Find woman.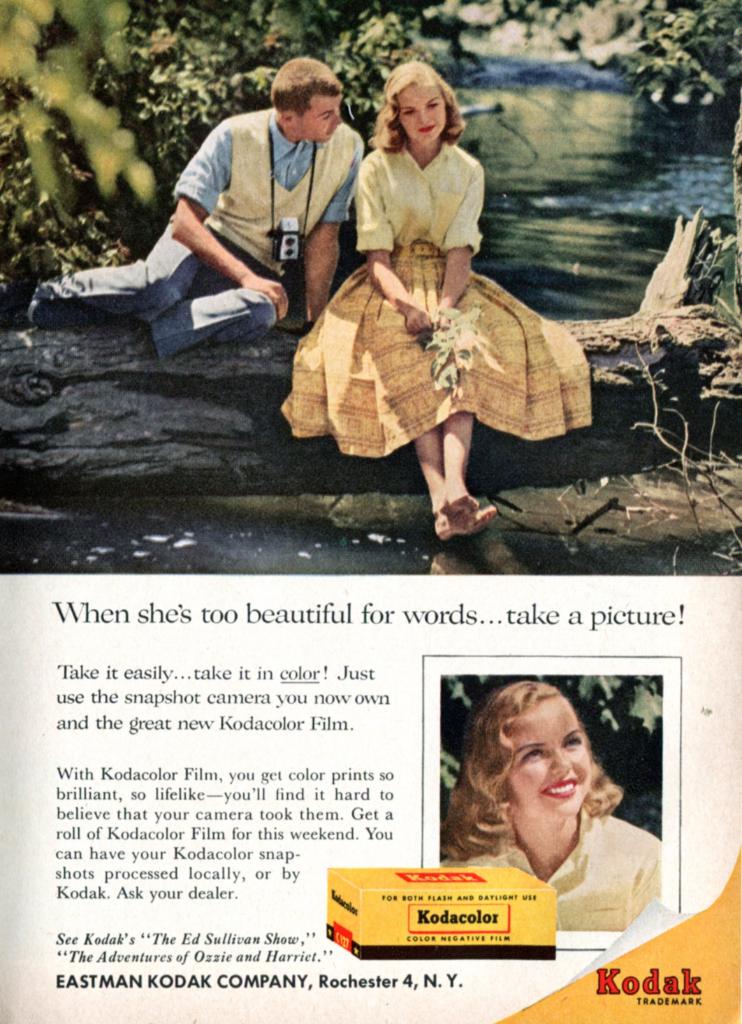
box=[403, 669, 688, 930].
